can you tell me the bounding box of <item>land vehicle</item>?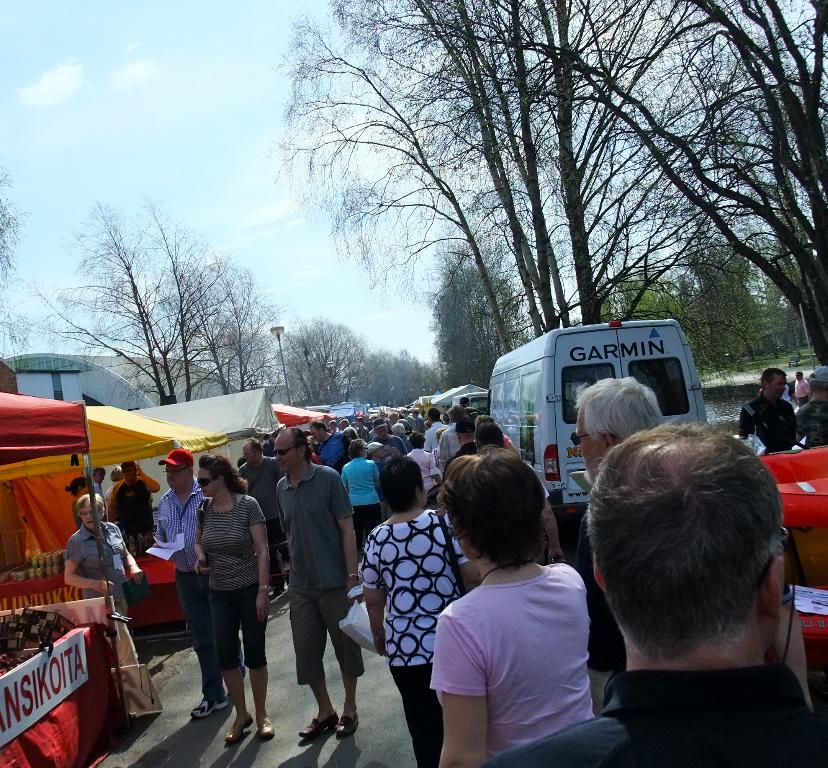
<bbox>462, 325, 731, 474</bbox>.
